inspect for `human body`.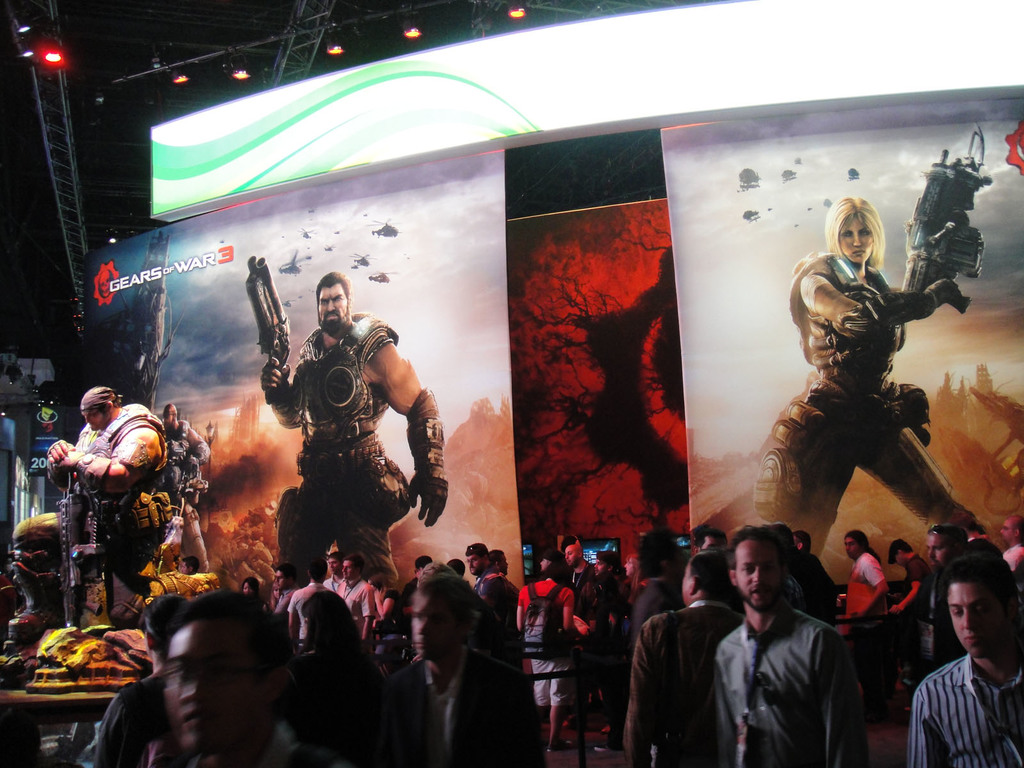
Inspection: (x1=399, y1=637, x2=517, y2=767).
